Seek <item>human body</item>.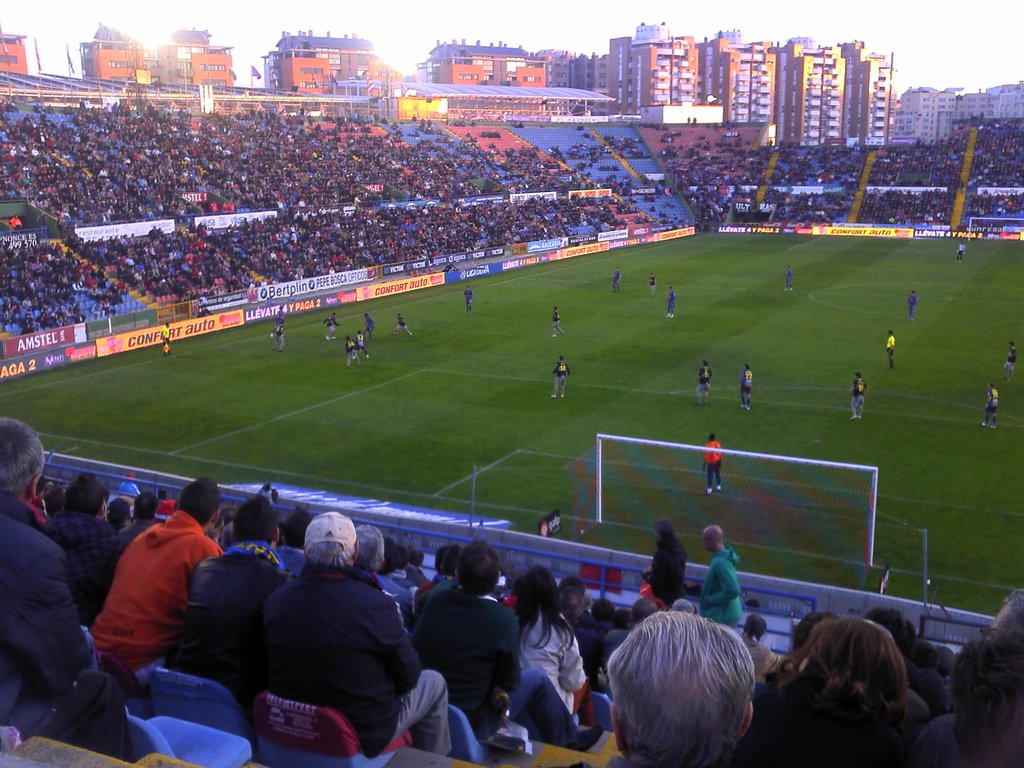
Rect(741, 612, 783, 678).
